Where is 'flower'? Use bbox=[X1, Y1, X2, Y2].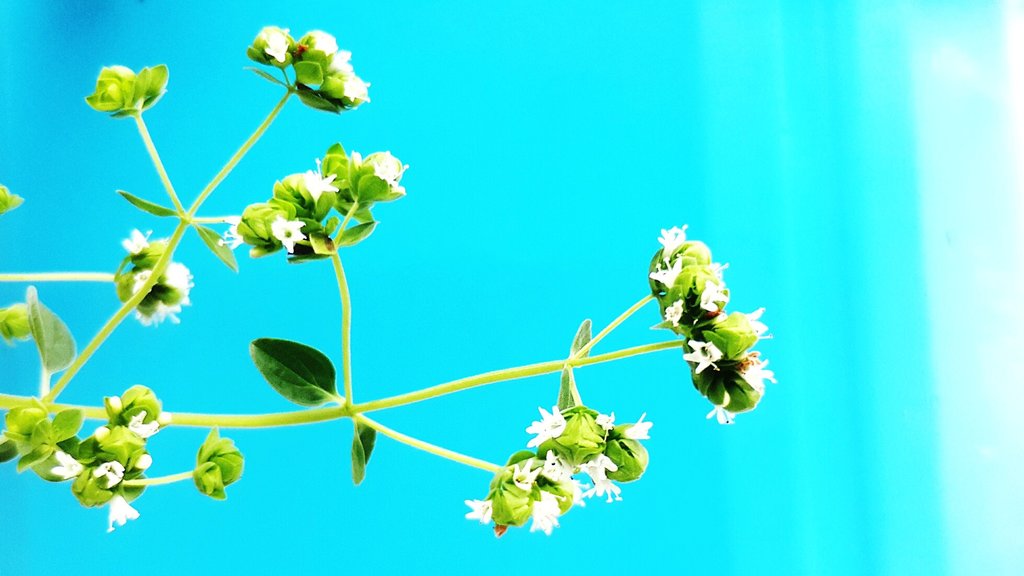
bbox=[248, 239, 271, 259].
